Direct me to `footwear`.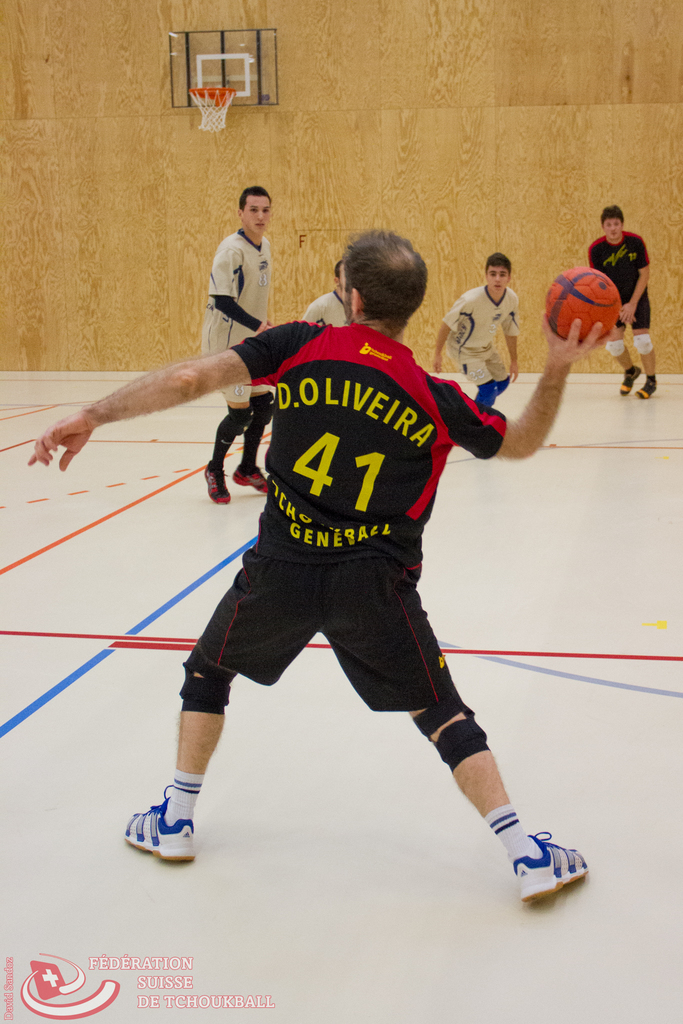
Direction: <region>636, 379, 657, 400</region>.
